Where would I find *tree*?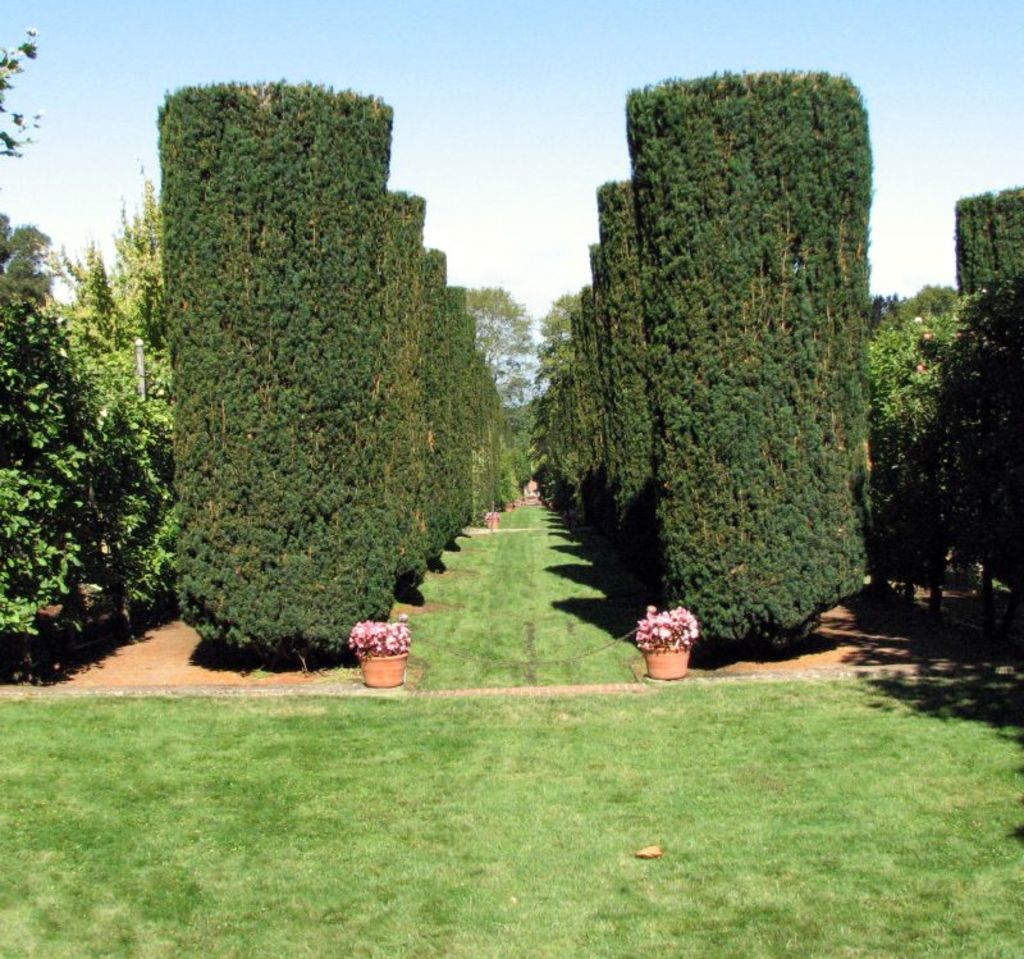
At rect(451, 283, 534, 399).
